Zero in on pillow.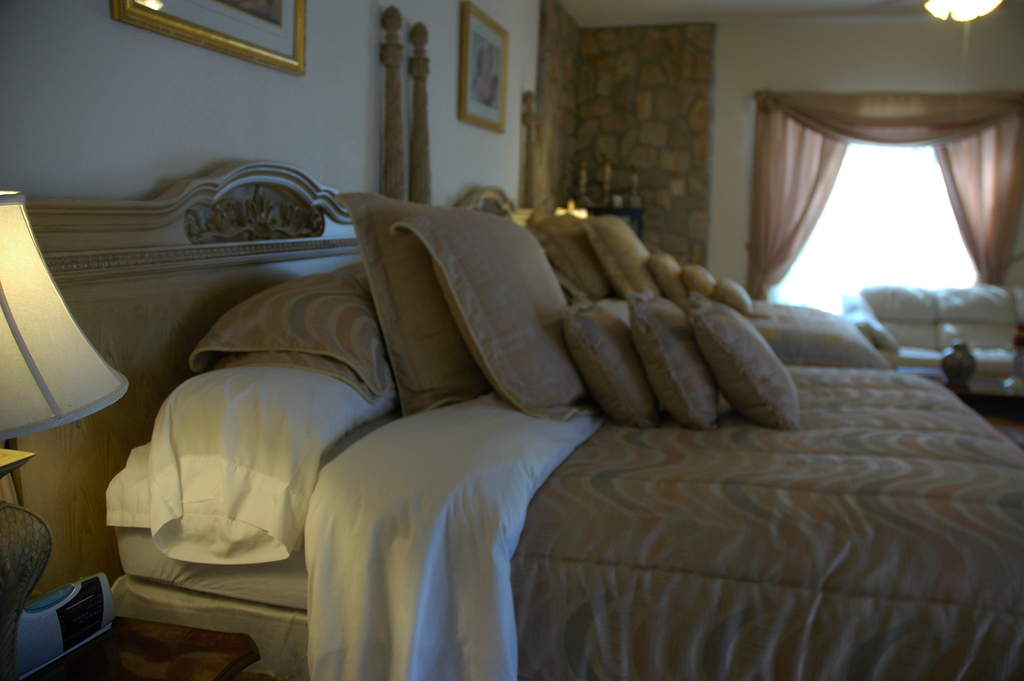
Zeroed in: crop(646, 256, 687, 313).
